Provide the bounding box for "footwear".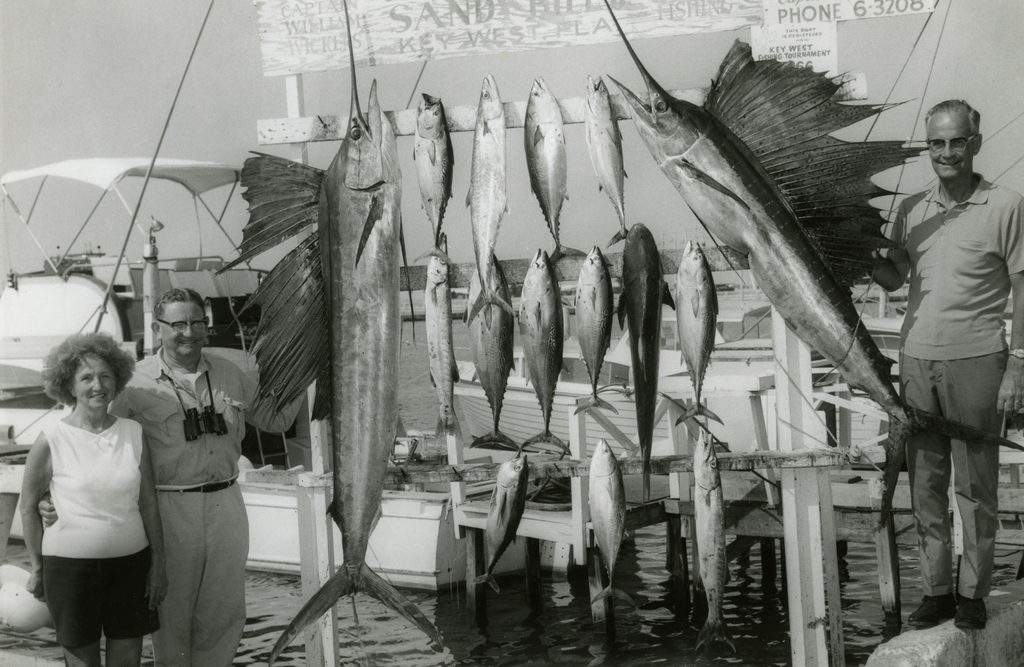
(left=954, top=596, right=988, bottom=632).
